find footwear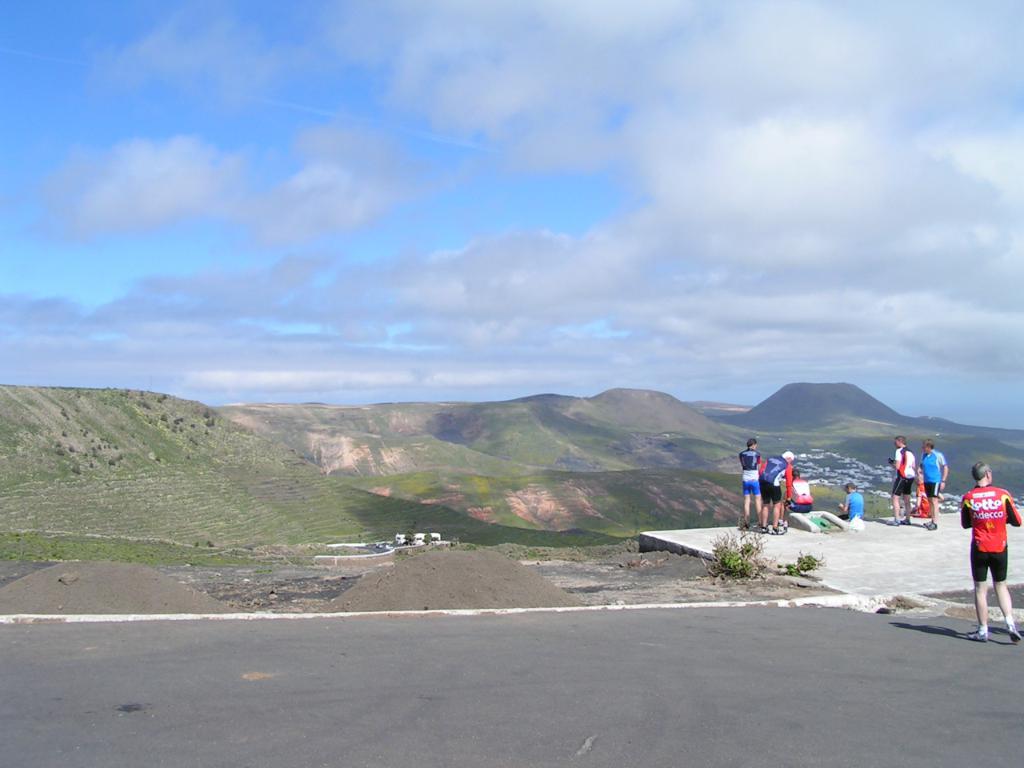
bbox=[783, 522, 787, 528]
